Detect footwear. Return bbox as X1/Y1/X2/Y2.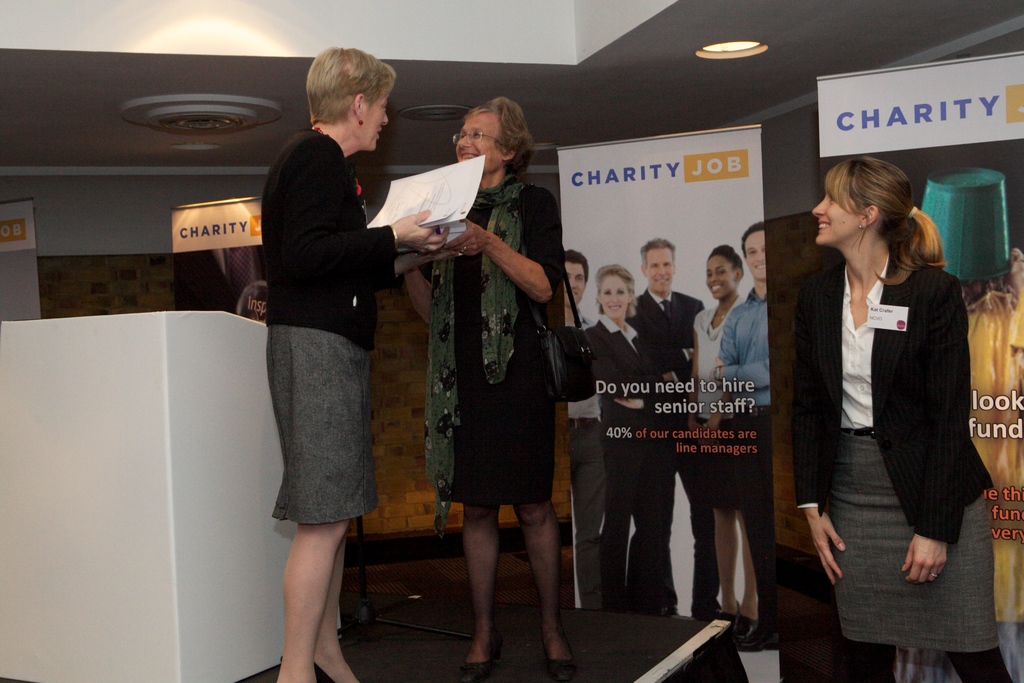
536/648/582/682.
